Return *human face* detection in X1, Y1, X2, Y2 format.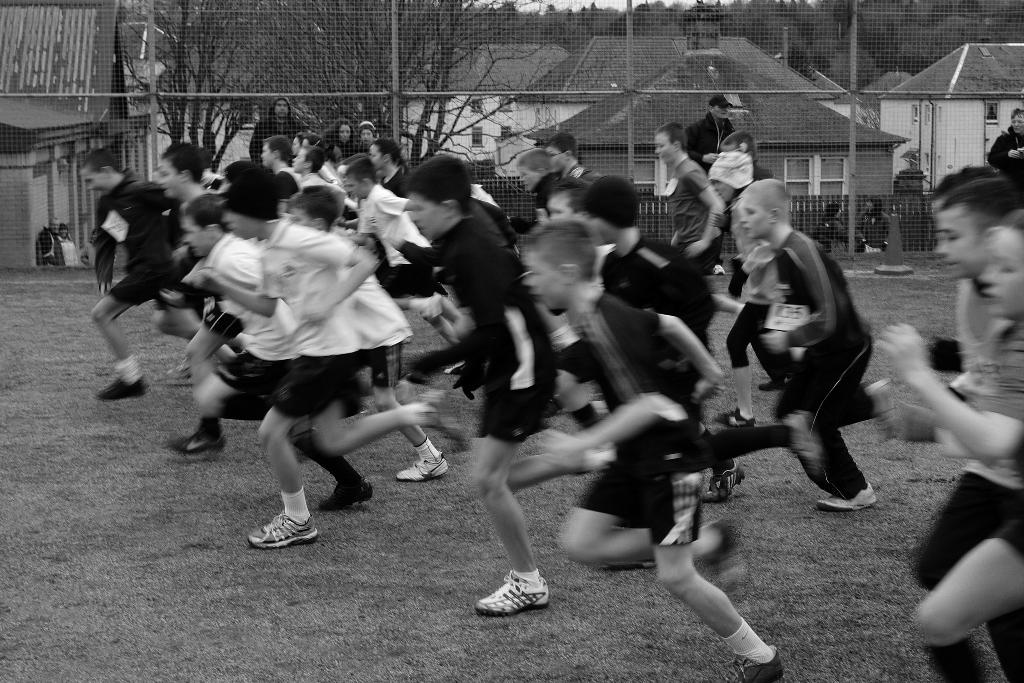
934, 210, 981, 280.
